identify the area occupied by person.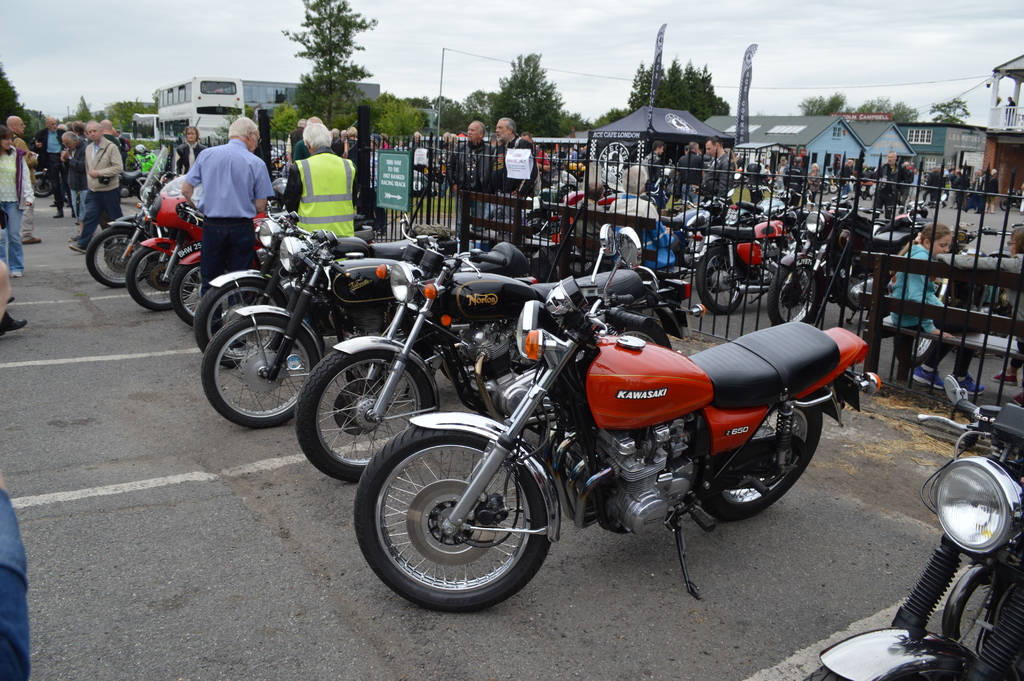
Area: <region>340, 127, 348, 144</region>.
